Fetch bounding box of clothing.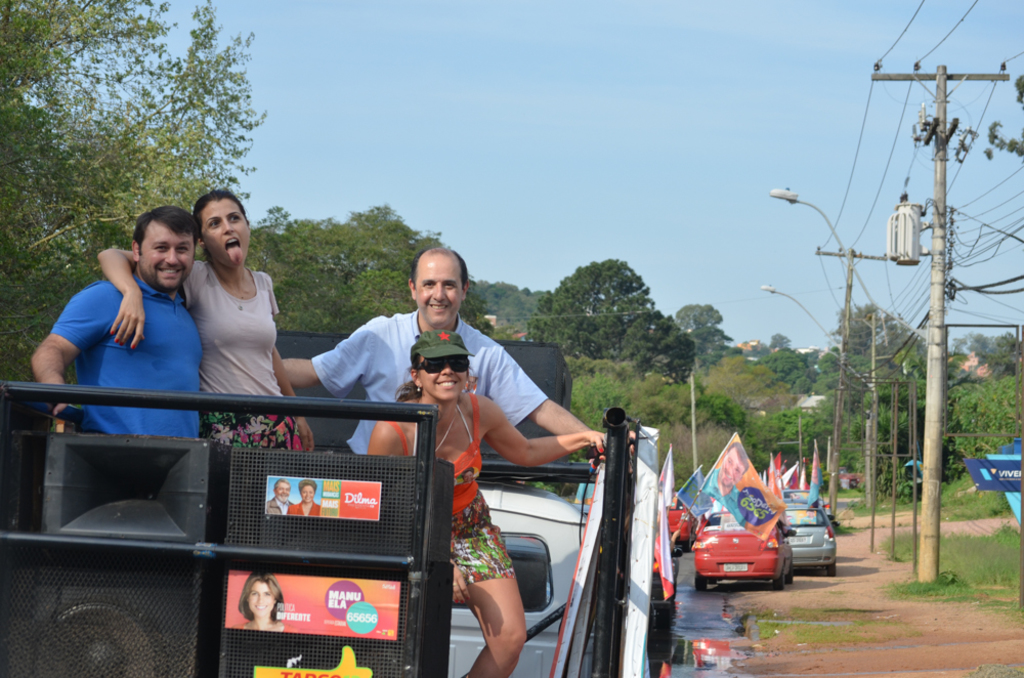
Bbox: BBox(696, 468, 746, 526).
